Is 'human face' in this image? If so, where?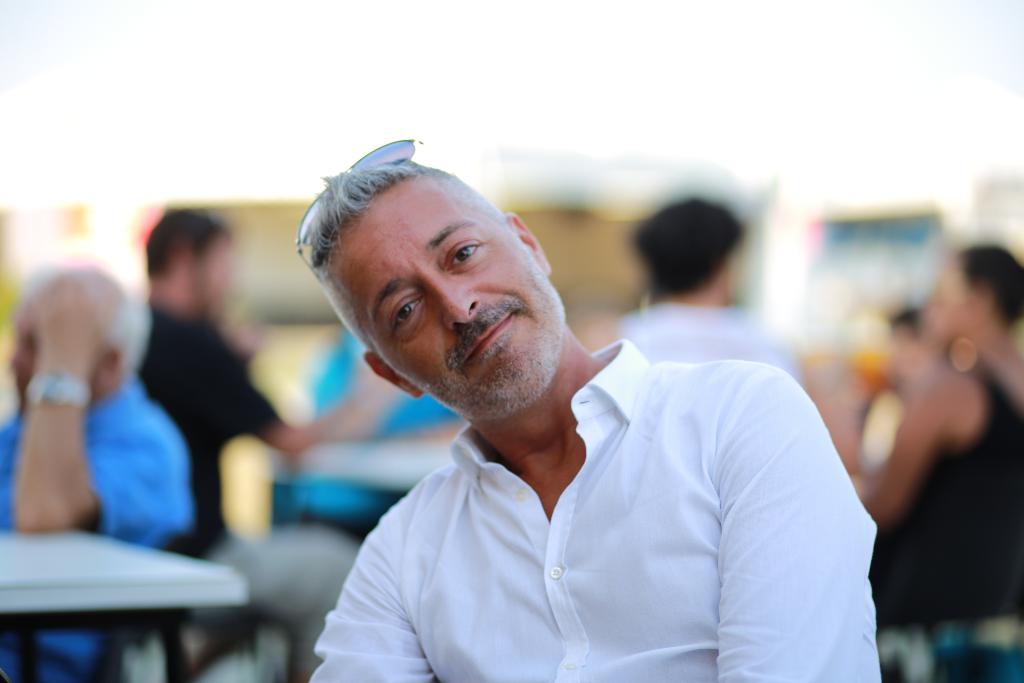
Yes, at bbox=[924, 262, 970, 340].
